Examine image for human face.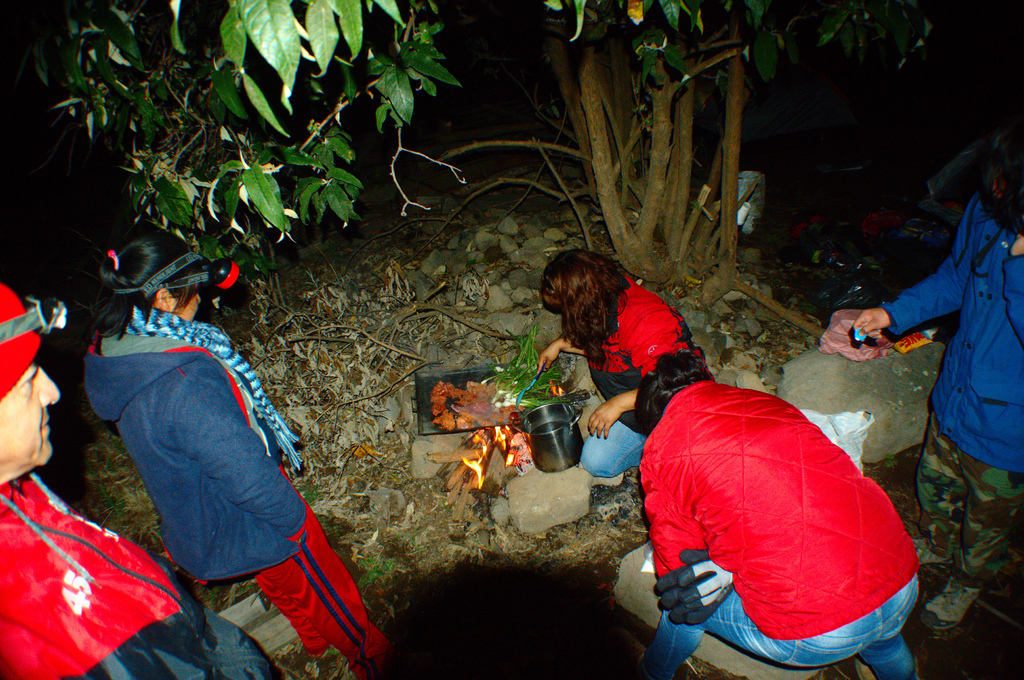
Examination result: 0/361/58/471.
